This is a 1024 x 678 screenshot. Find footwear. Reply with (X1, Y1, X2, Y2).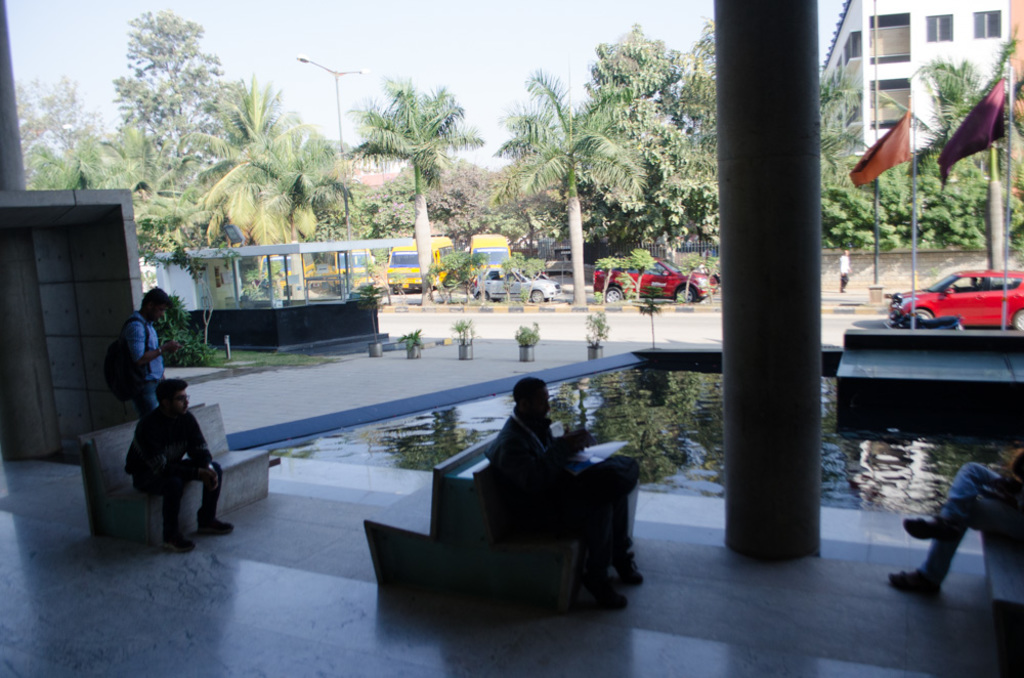
(578, 576, 631, 610).
